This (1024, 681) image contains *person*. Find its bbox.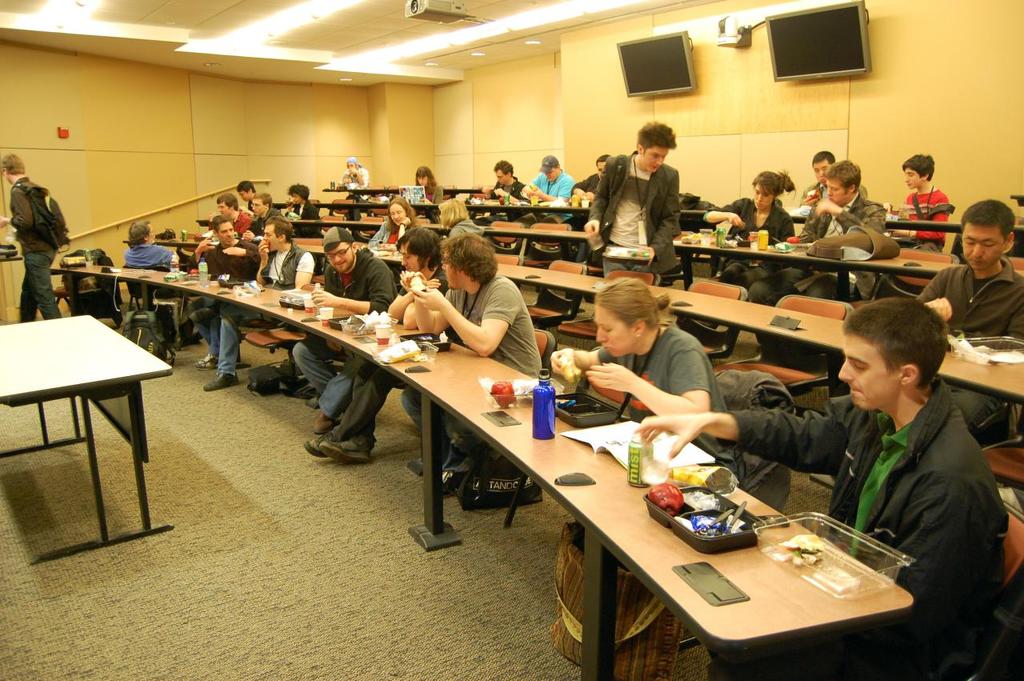
rect(888, 146, 958, 254).
